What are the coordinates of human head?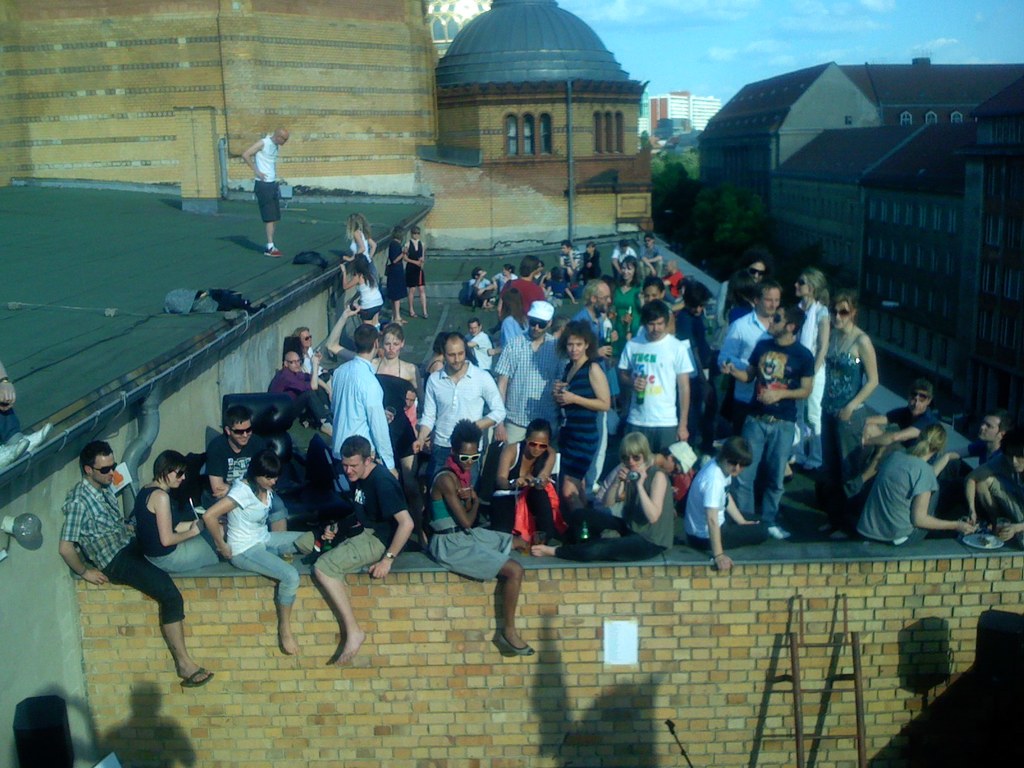
x1=664 y1=442 x2=696 y2=479.
